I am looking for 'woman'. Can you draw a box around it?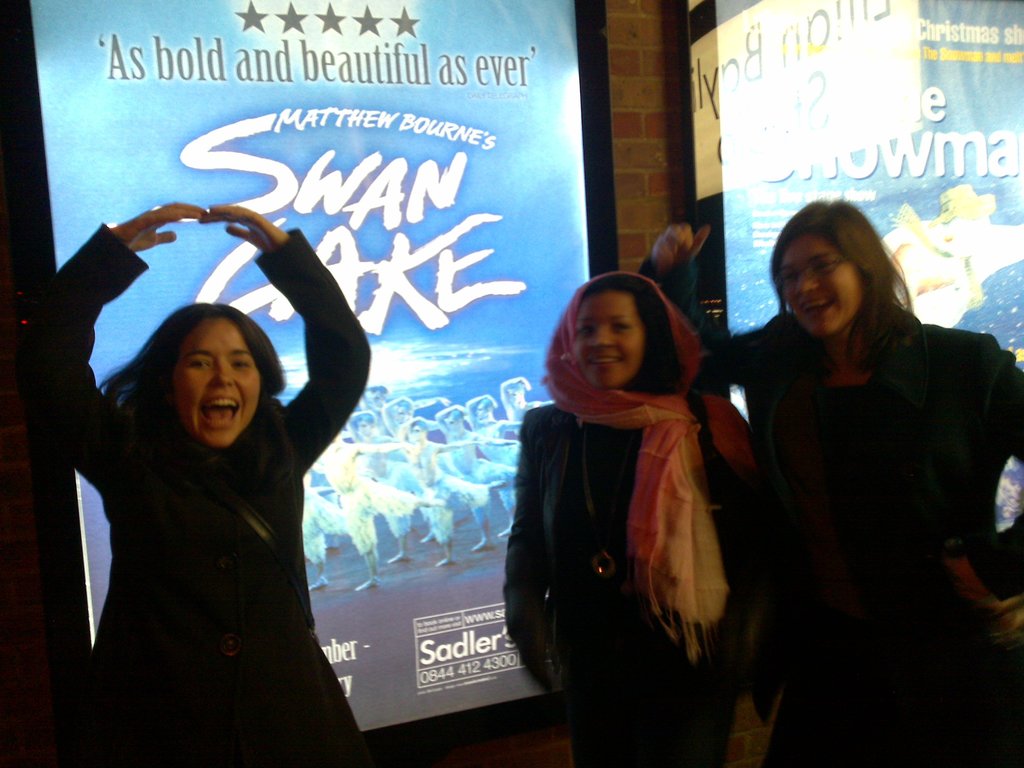
Sure, the bounding box is 735/195/981/767.
